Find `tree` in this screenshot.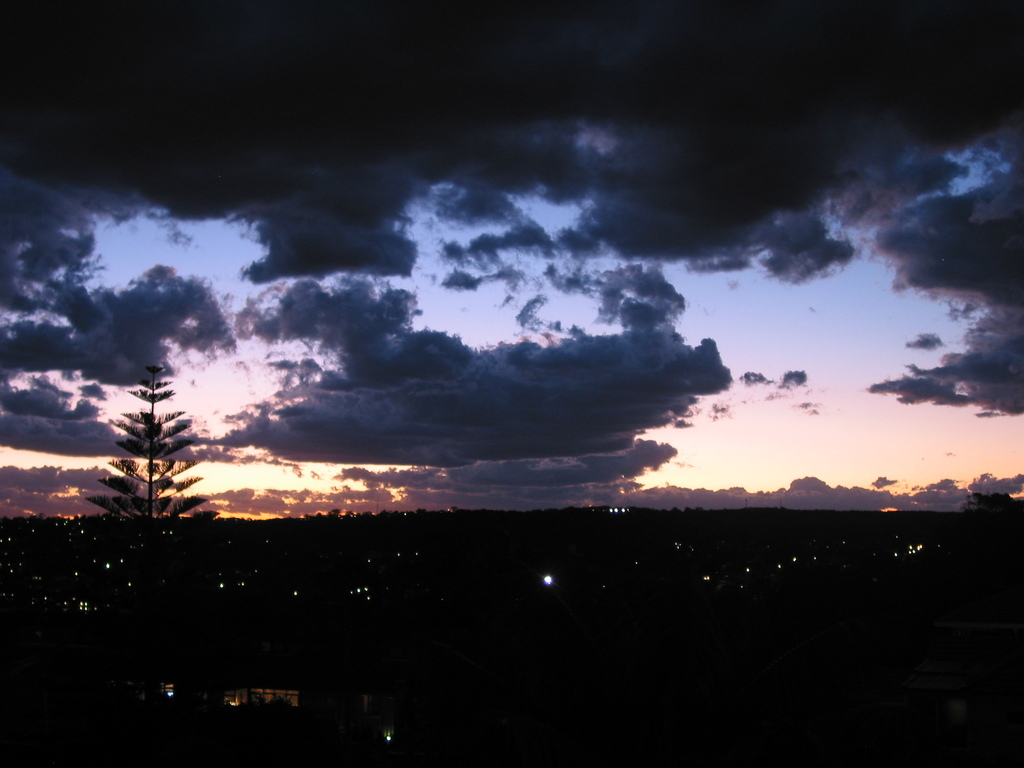
The bounding box for `tree` is <region>83, 365, 216, 535</region>.
